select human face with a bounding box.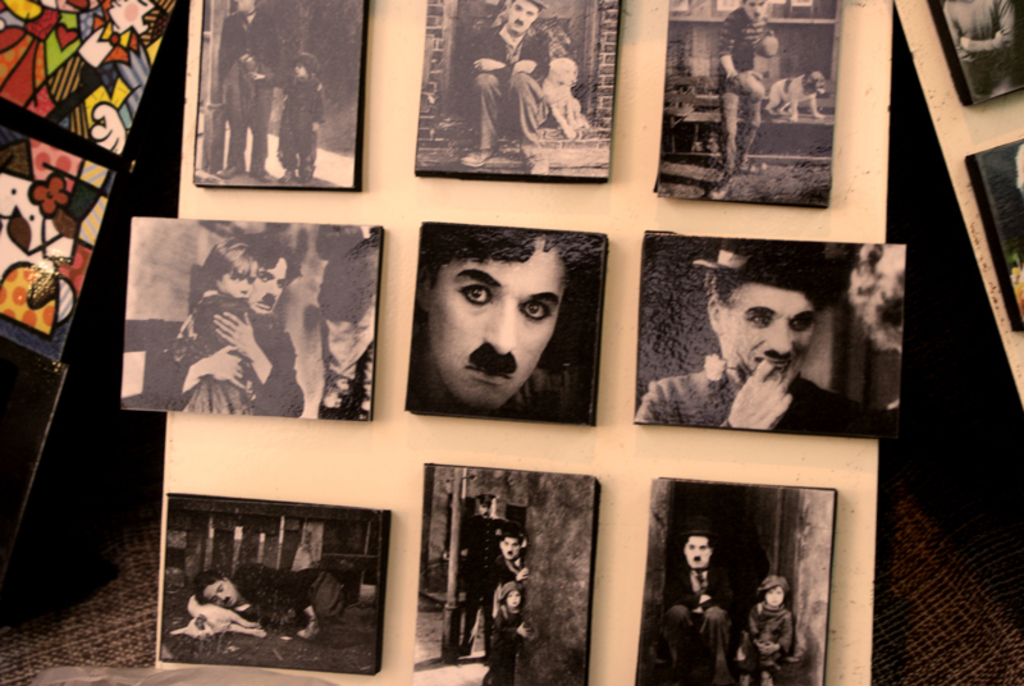
{"left": 250, "top": 253, "right": 289, "bottom": 316}.
